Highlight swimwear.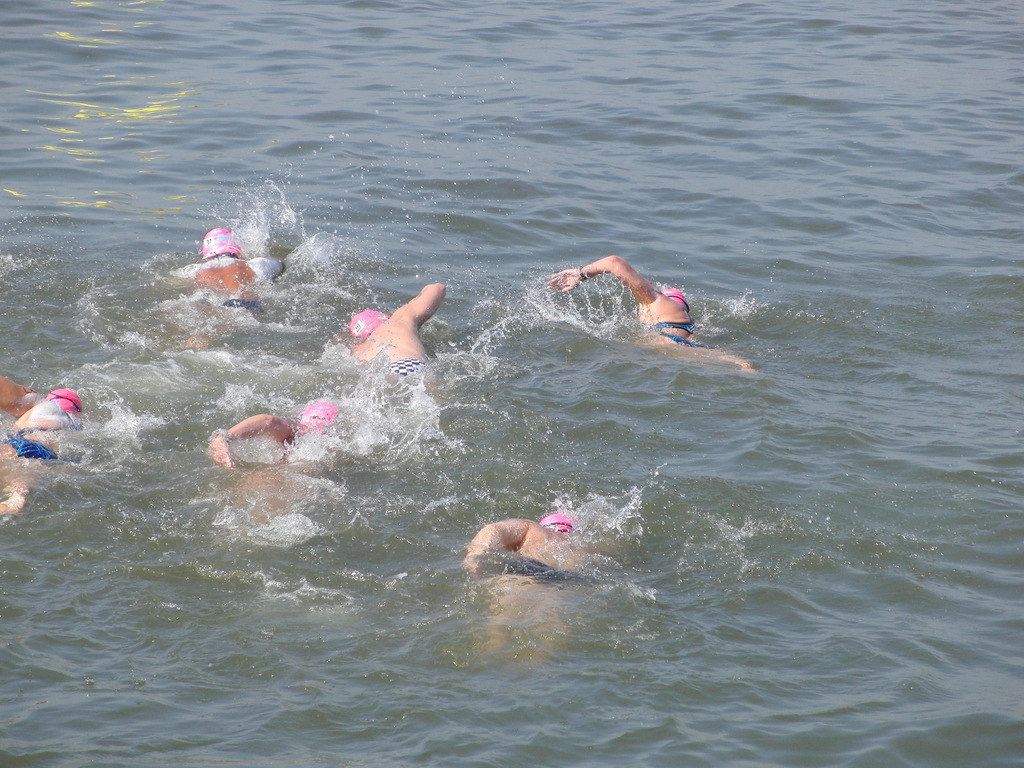
Highlighted region: 4, 437, 64, 460.
